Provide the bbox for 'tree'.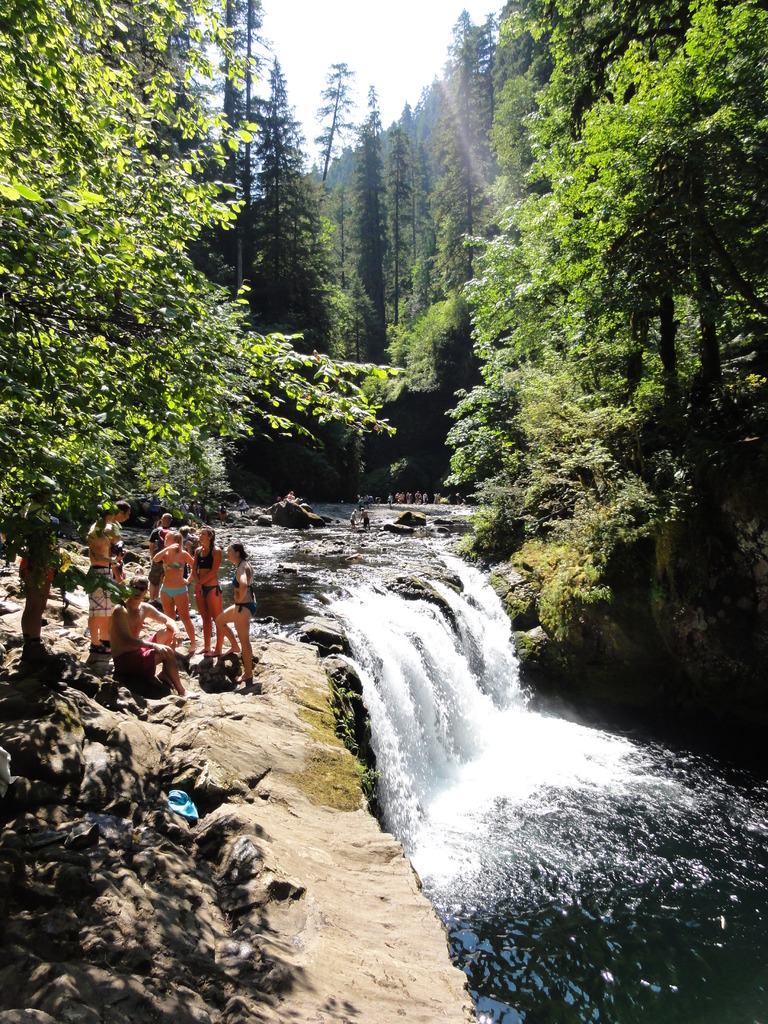
box=[0, 0, 415, 668].
